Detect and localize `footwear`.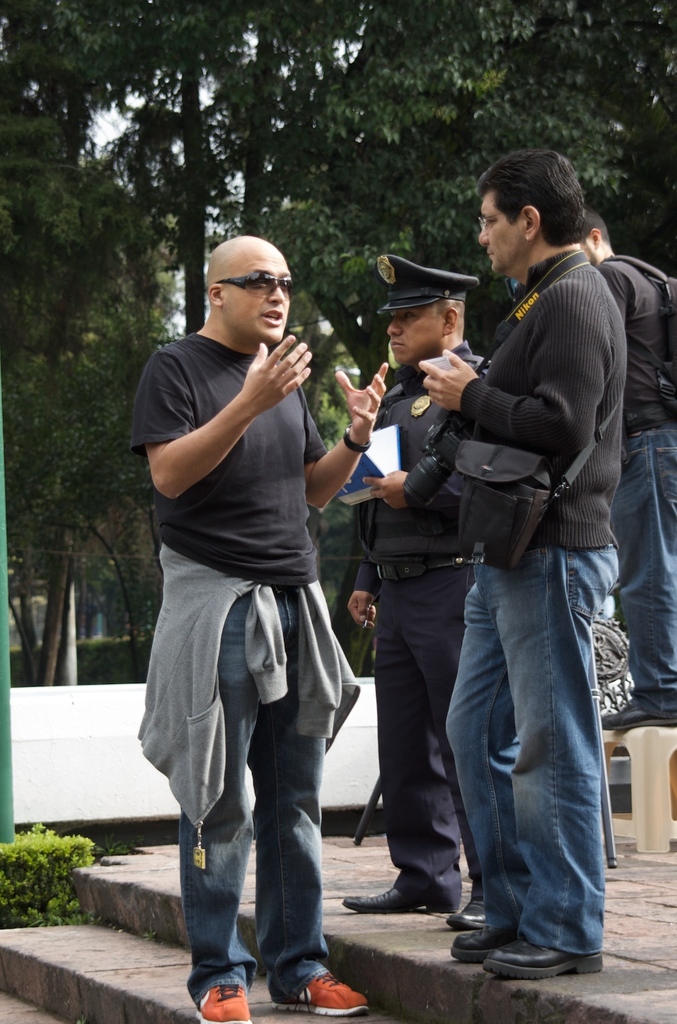
Localized at pyautogui.locateOnScreen(339, 876, 454, 918).
